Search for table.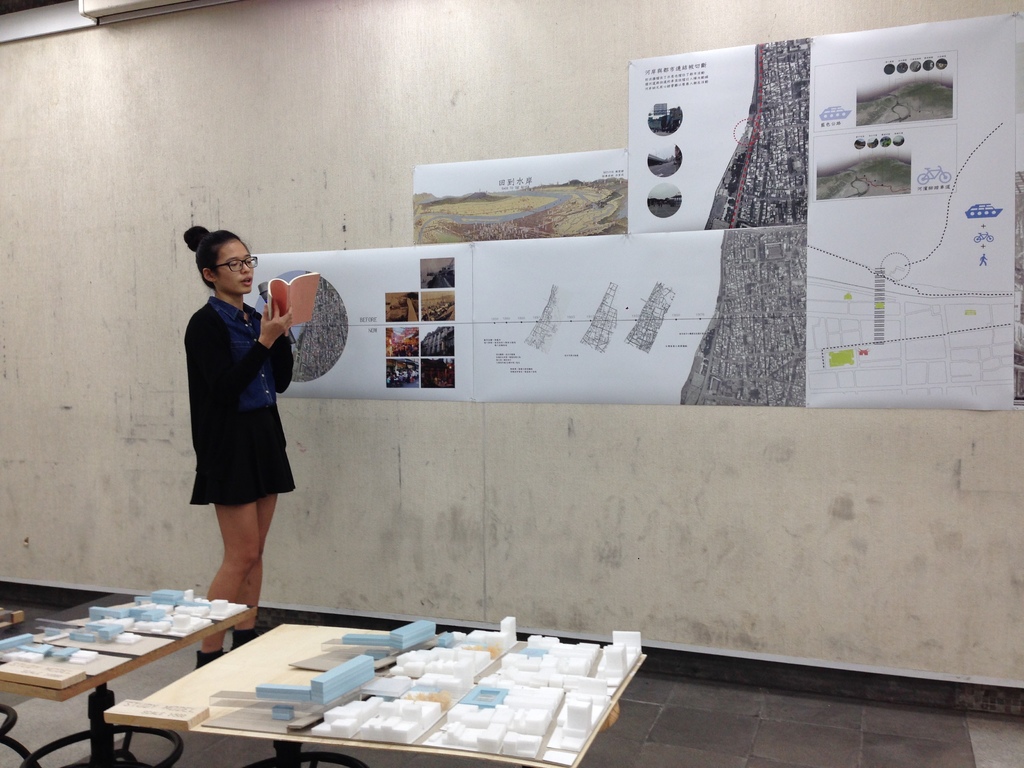
Found at (x1=108, y1=625, x2=642, y2=767).
